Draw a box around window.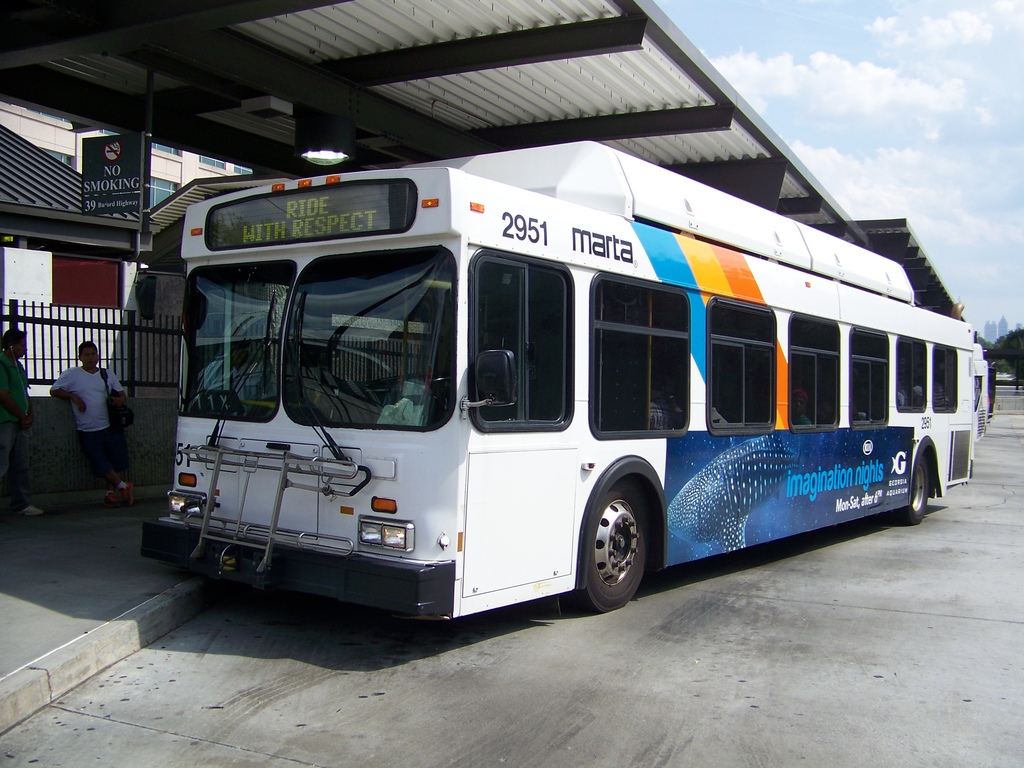
(left=148, top=178, right=181, bottom=210).
